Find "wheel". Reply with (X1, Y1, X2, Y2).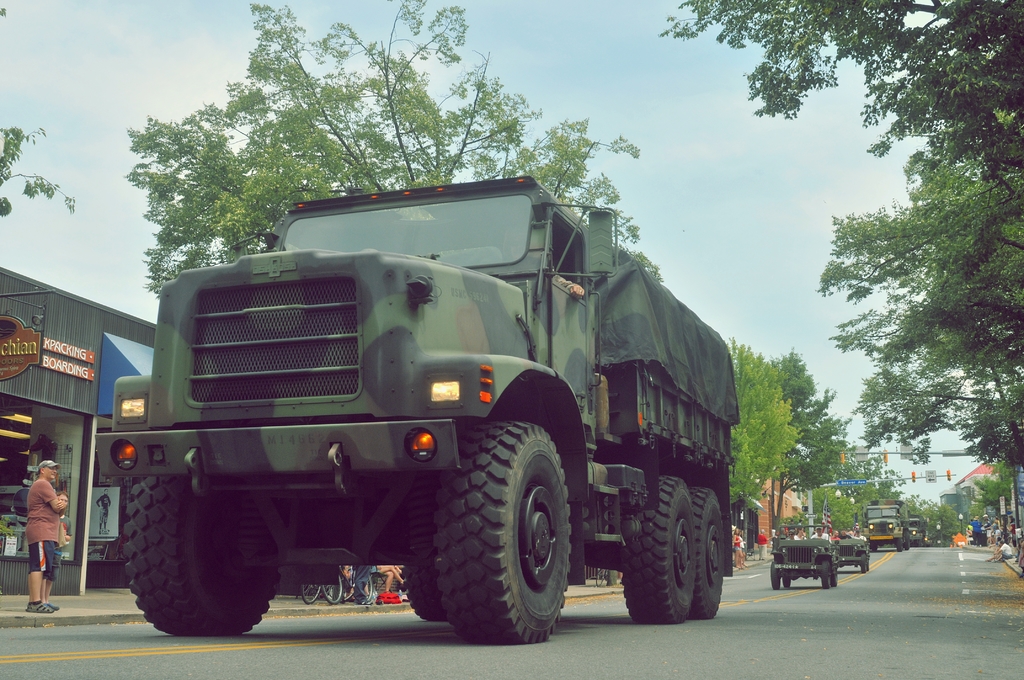
(833, 572, 842, 587).
